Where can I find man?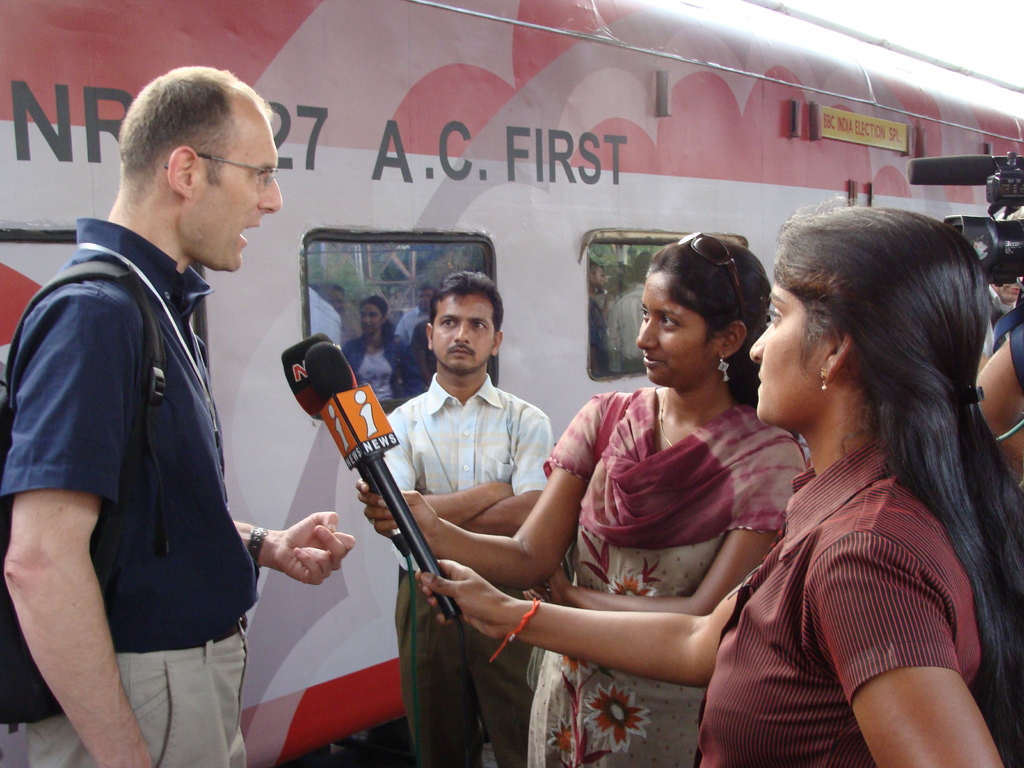
You can find it at (left=0, top=67, right=352, bottom=767).
